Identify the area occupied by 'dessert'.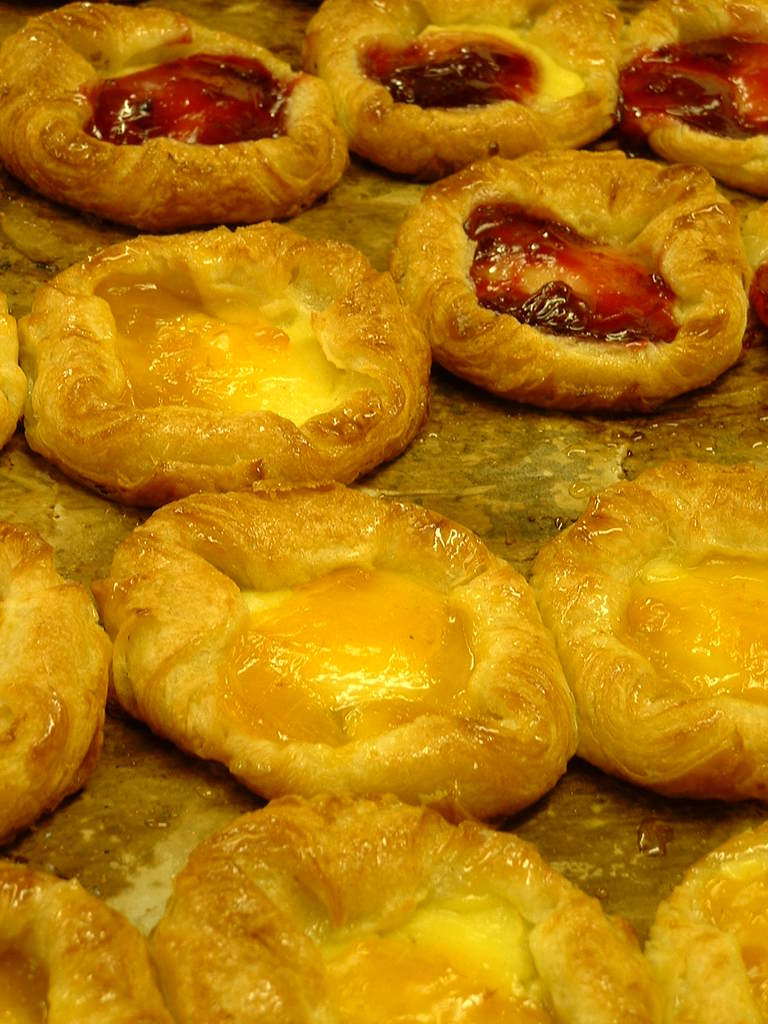
Area: detection(0, 860, 177, 1023).
